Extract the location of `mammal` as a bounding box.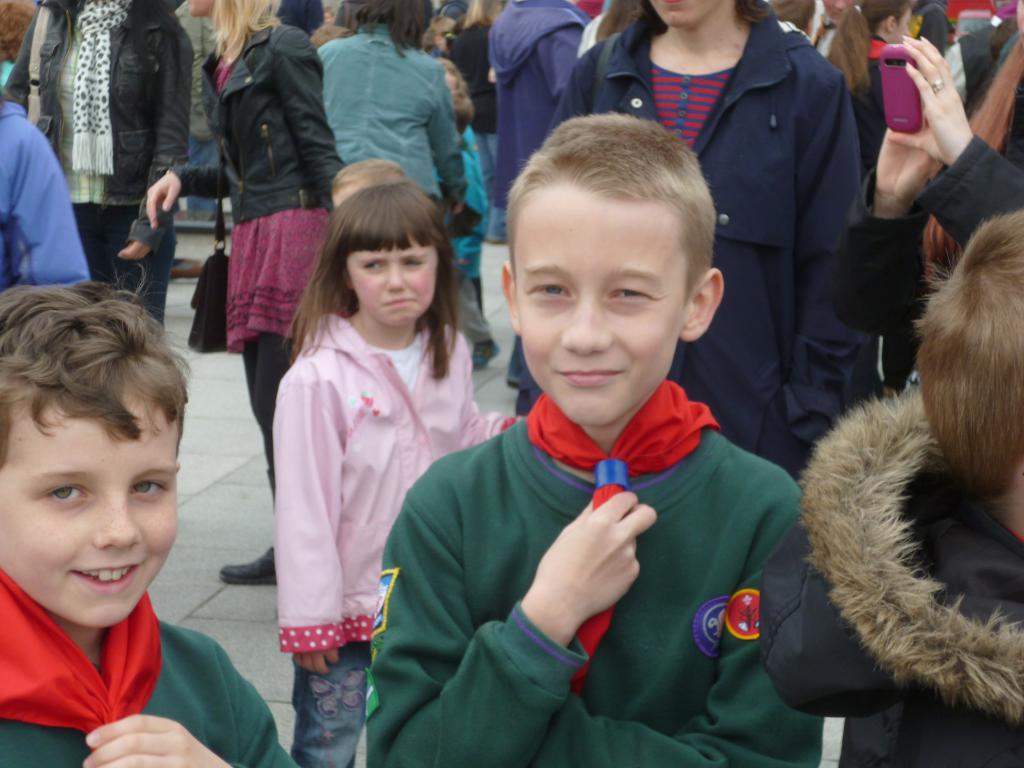
853 0 932 410.
